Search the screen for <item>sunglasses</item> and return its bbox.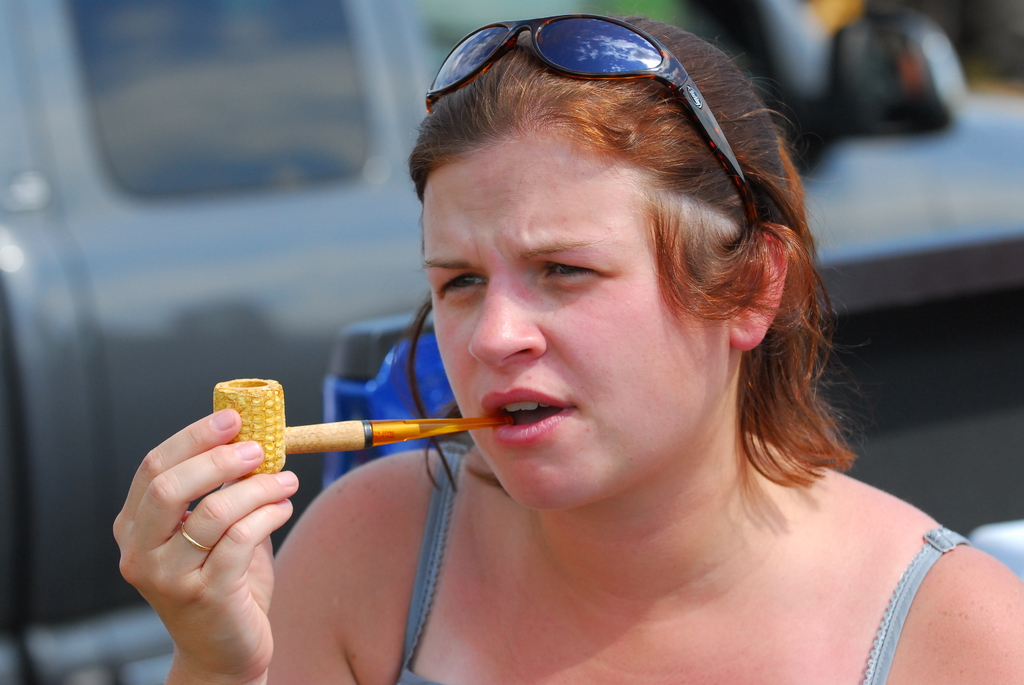
Found: Rect(424, 15, 764, 224).
